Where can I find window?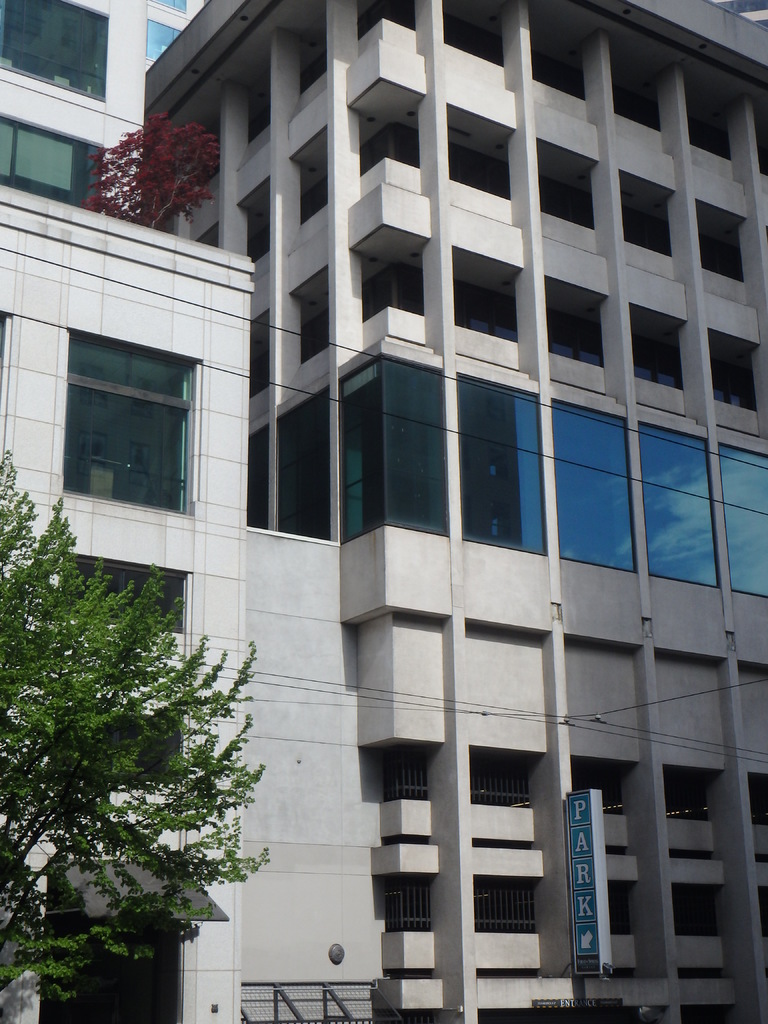
You can find it at <box>457,280,516,342</box>.
